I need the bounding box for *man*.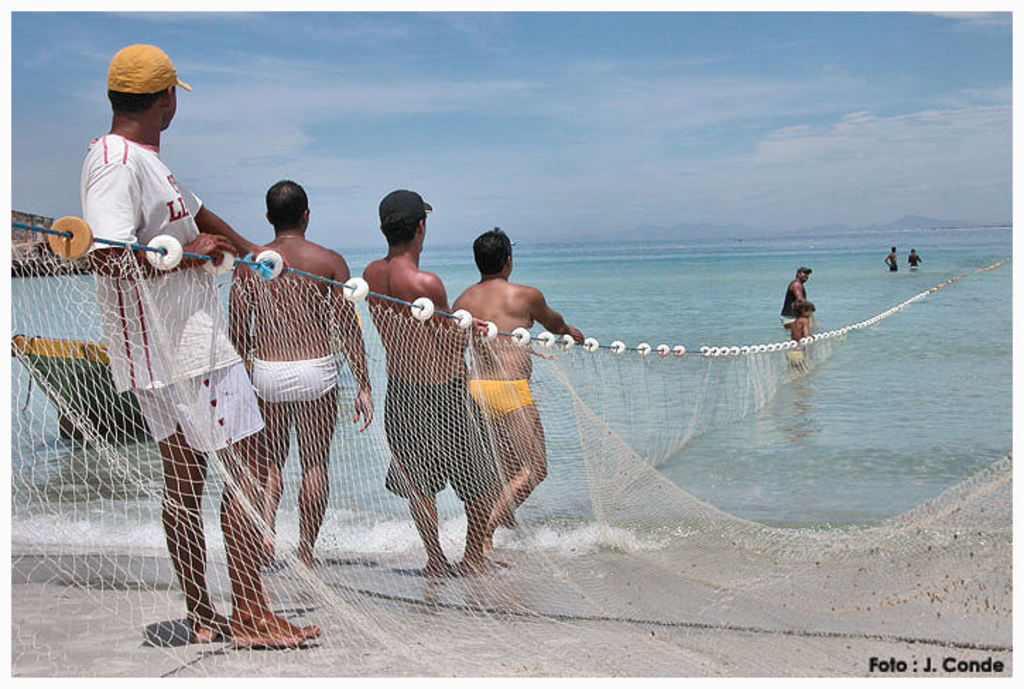
Here it is: {"x1": 449, "y1": 230, "x2": 583, "y2": 549}.
